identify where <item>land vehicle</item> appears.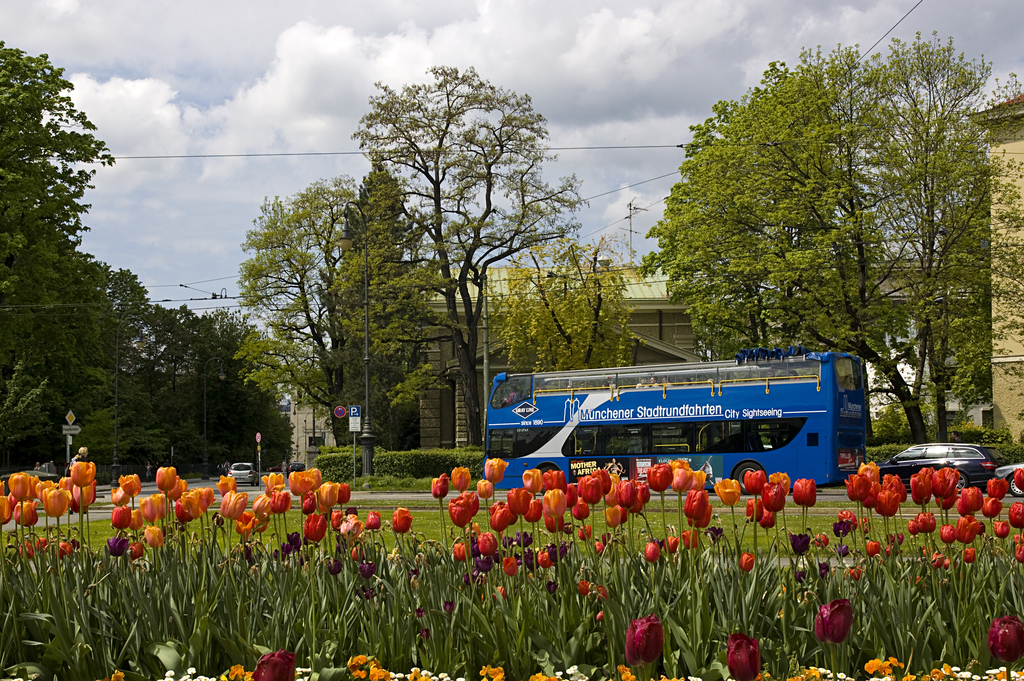
Appears at [286,461,310,478].
